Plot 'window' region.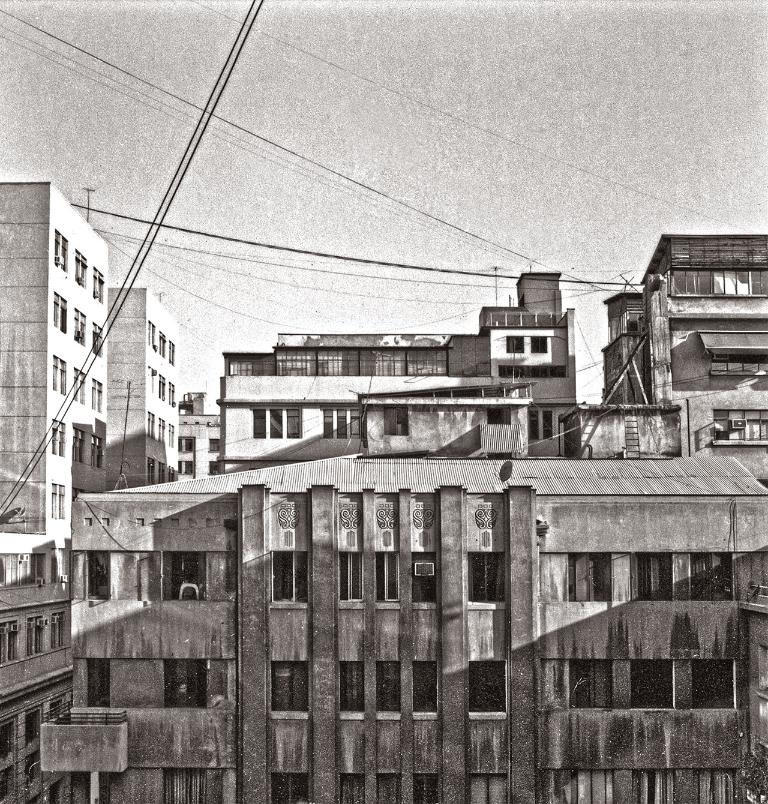
Plotted at l=157, t=416, r=166, b=445.
